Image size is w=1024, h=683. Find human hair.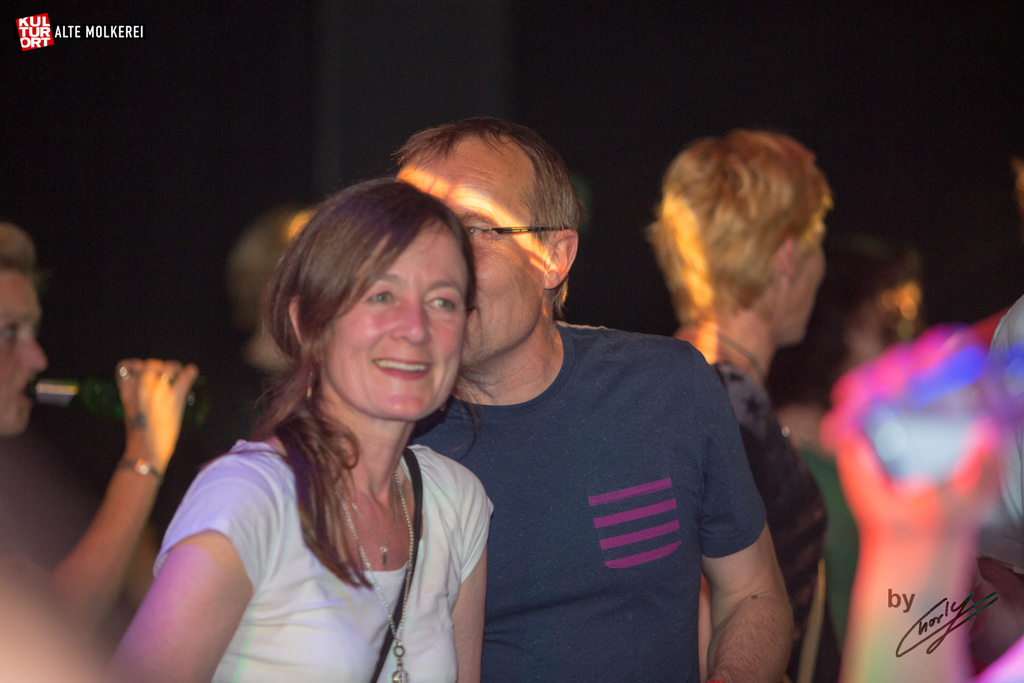
(831, 232, 920, 309).
